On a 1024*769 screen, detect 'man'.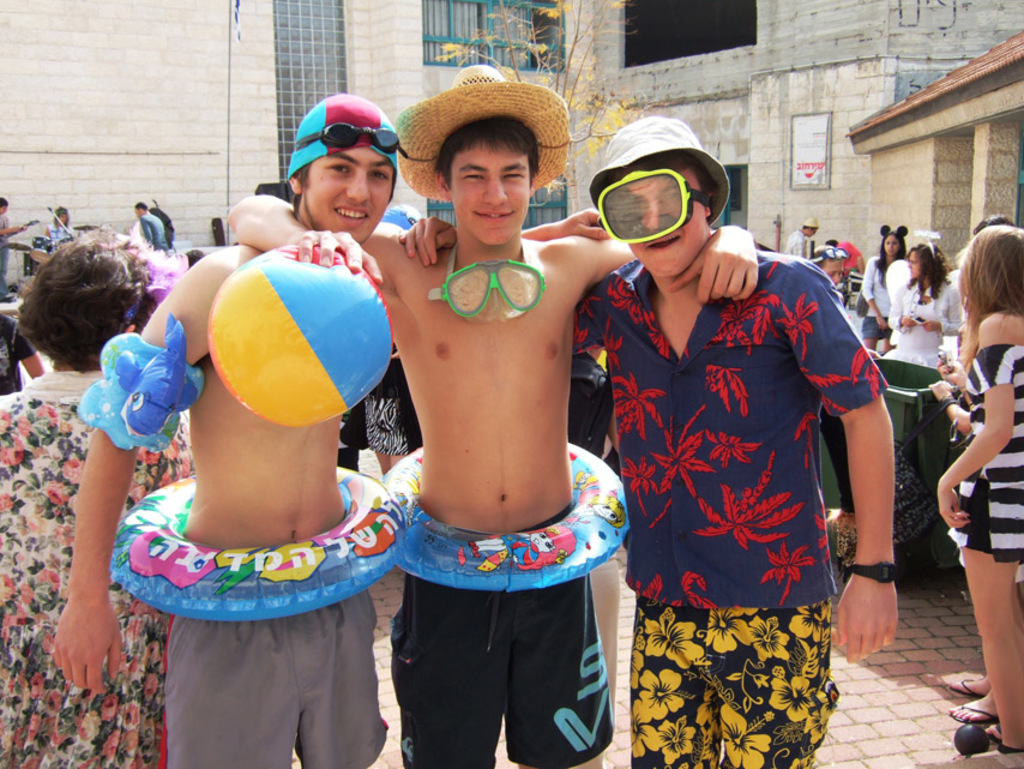
(137, 204, 169, 252).
